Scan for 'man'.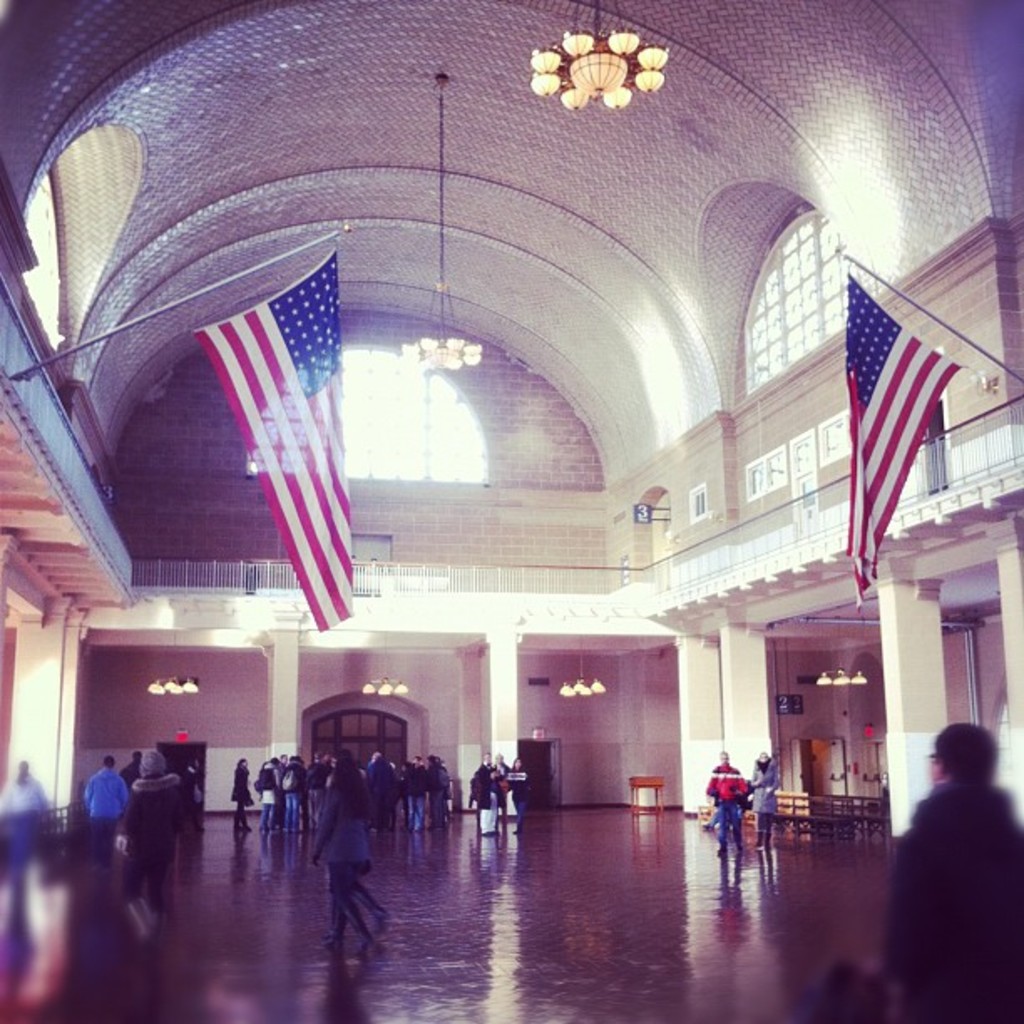
Scan result: box(79, 746, 129, 868).
